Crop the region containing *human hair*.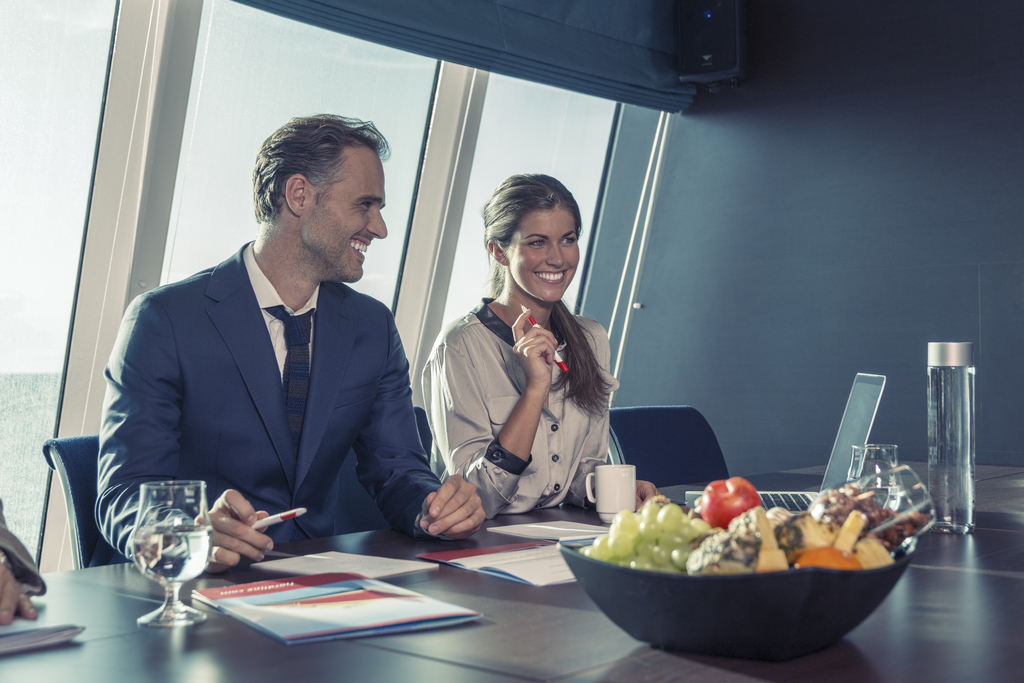
Crop region: (480, 173, 615, 422).
